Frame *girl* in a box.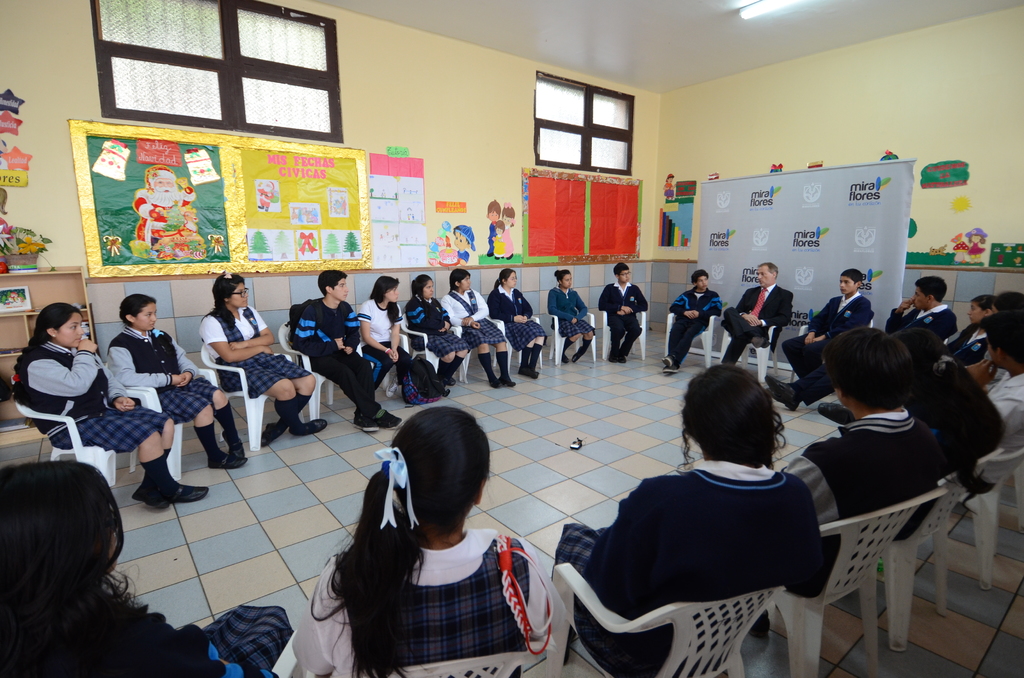
(298,407,566,677).
